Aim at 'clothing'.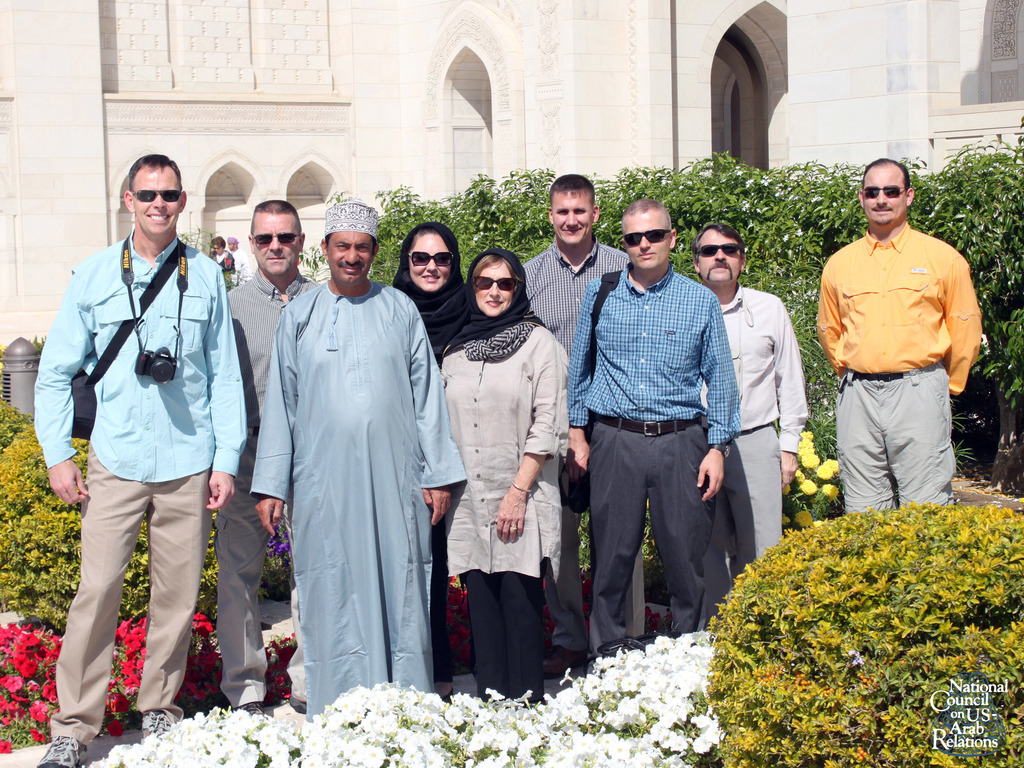
Aimed at (565,257,730,641).
